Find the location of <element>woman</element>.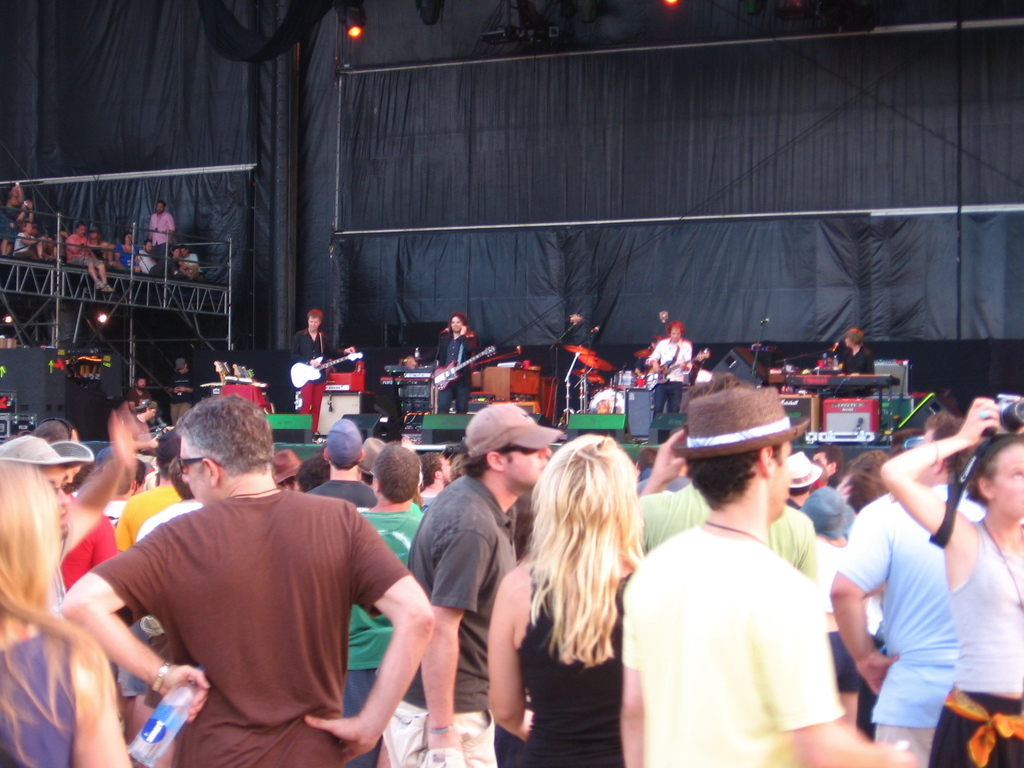
Location: [left=165, top=244, right=193, bottom=277].
